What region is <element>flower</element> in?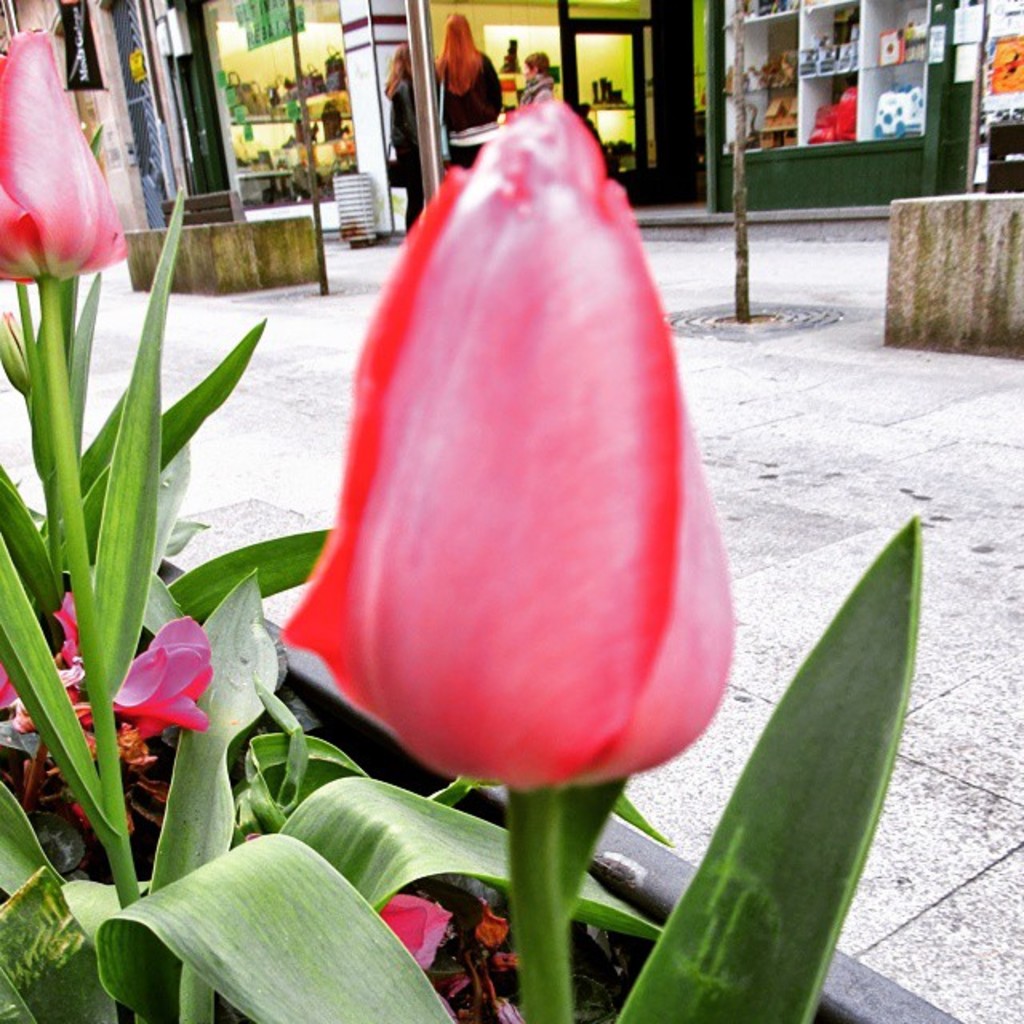
left=0, top=24, right=125, bottom=288.
